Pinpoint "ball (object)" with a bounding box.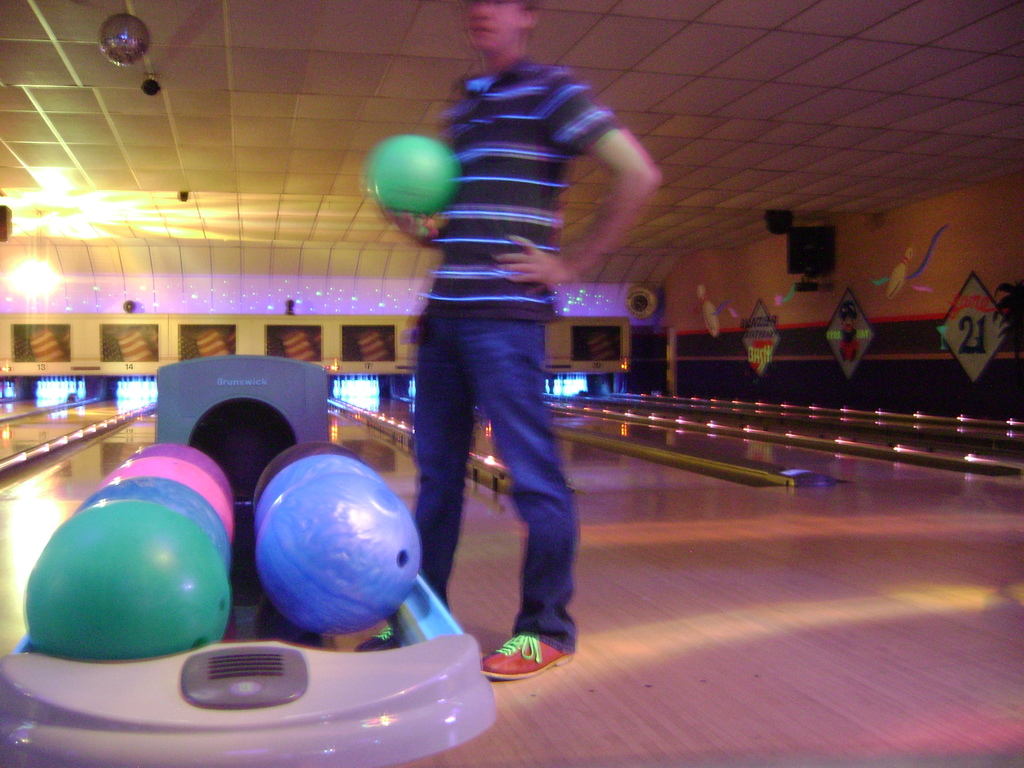
crop(131, 441, 236, 500).
